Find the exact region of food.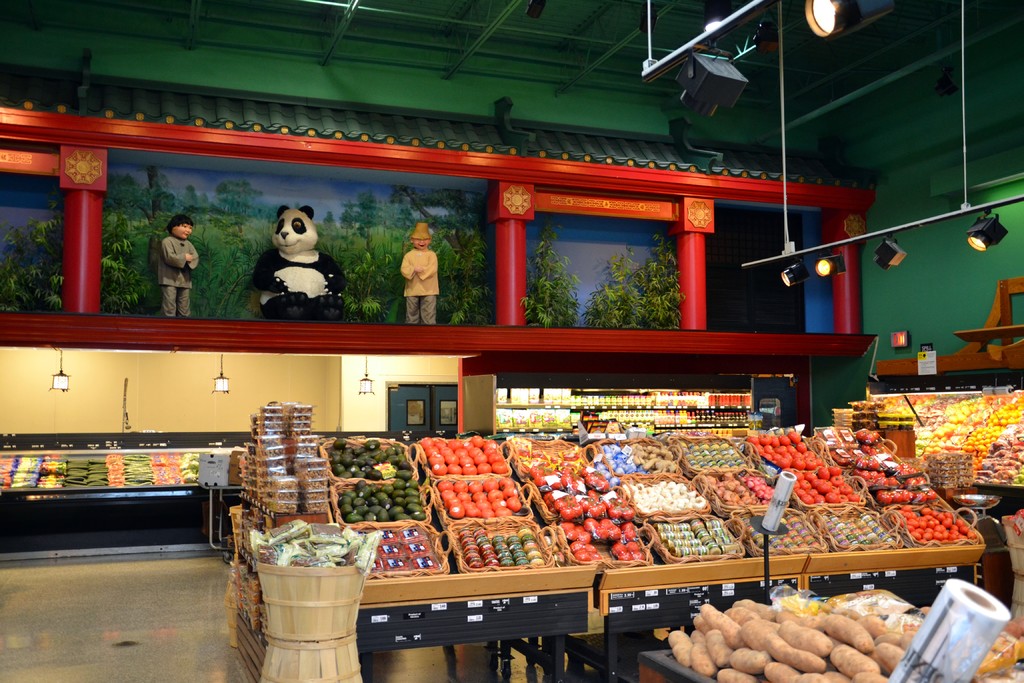
Exact region: (822, 616, 872, 654).
